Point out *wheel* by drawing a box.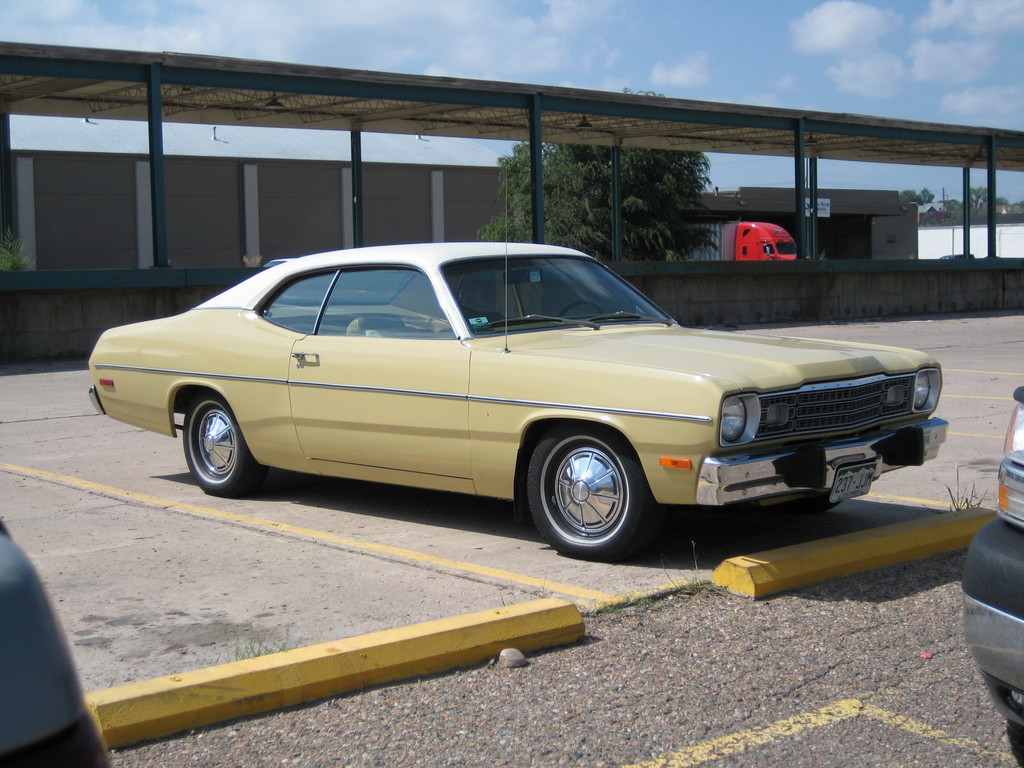
[181,396,249,498].
